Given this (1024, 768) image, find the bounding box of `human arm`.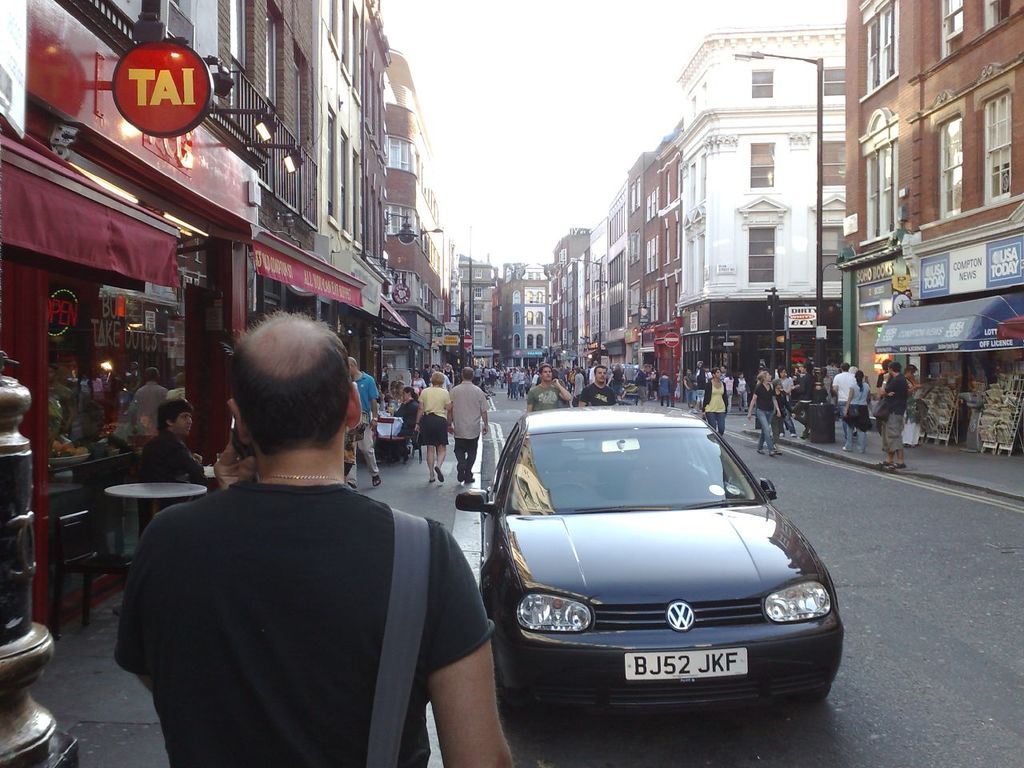
box(409, 385, 429, 429).
